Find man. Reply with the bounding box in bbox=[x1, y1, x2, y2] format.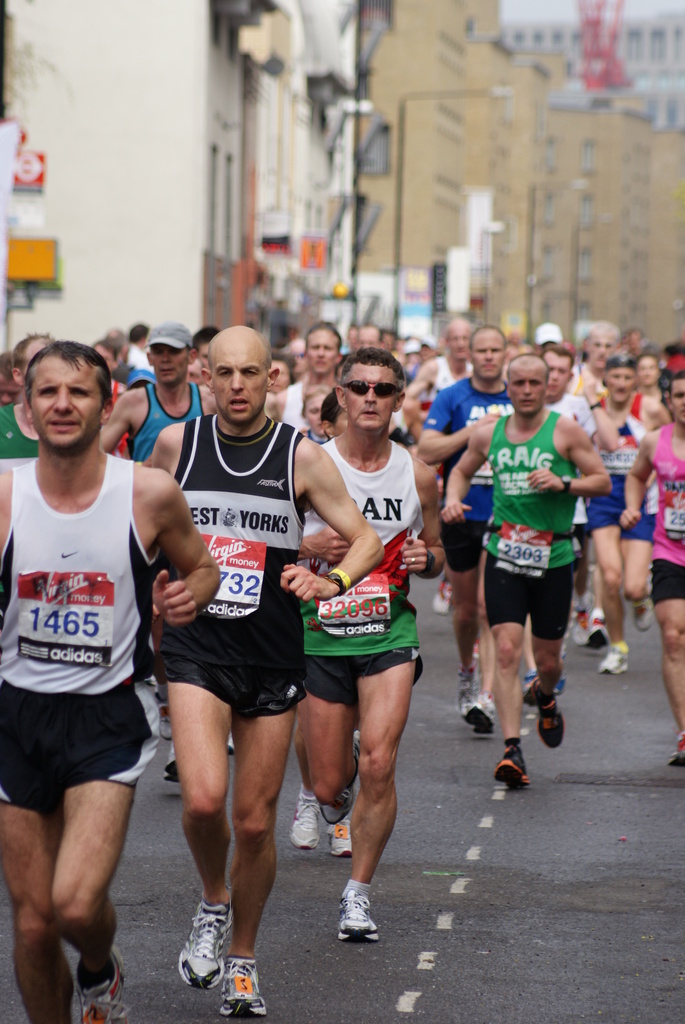
bbox=[0, 330, 62, 457].
